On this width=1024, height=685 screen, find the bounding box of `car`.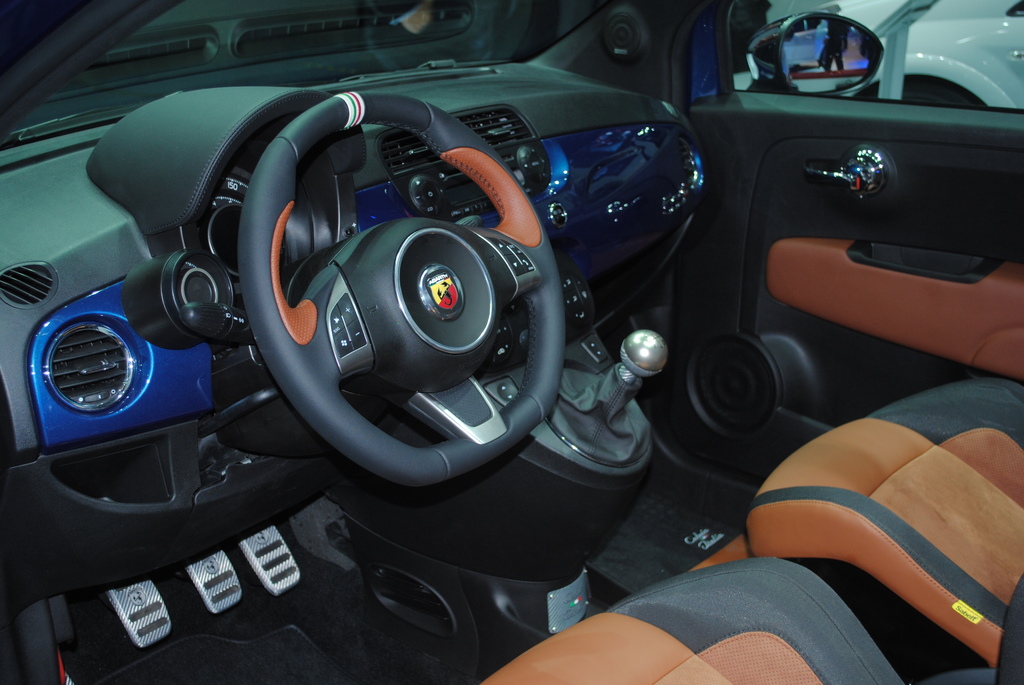
Bounding box: (x1=118, y1=0, x2=959, y2=684).
